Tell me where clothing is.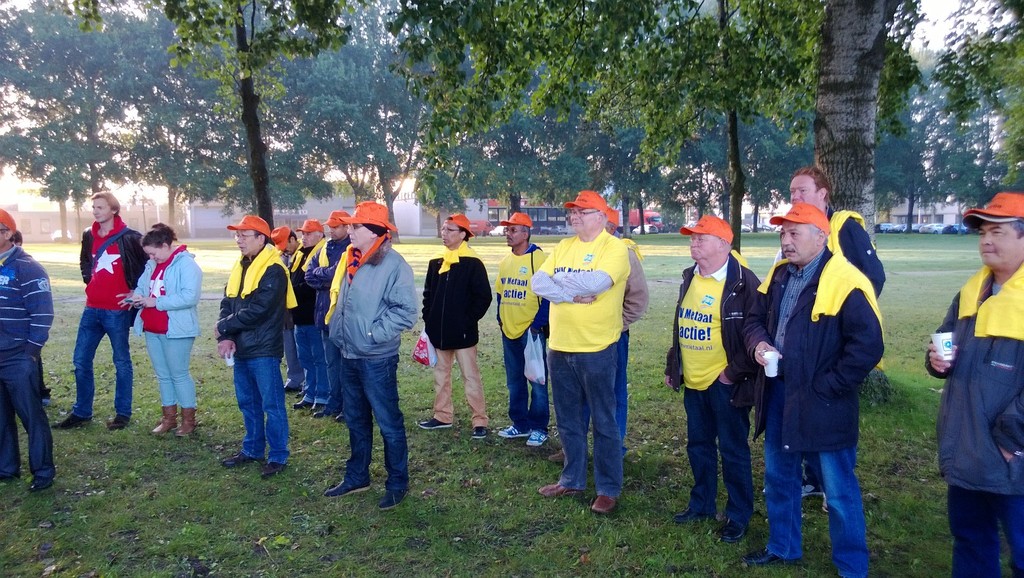
clothing is at bbox=(0, 242, 55, 479).
